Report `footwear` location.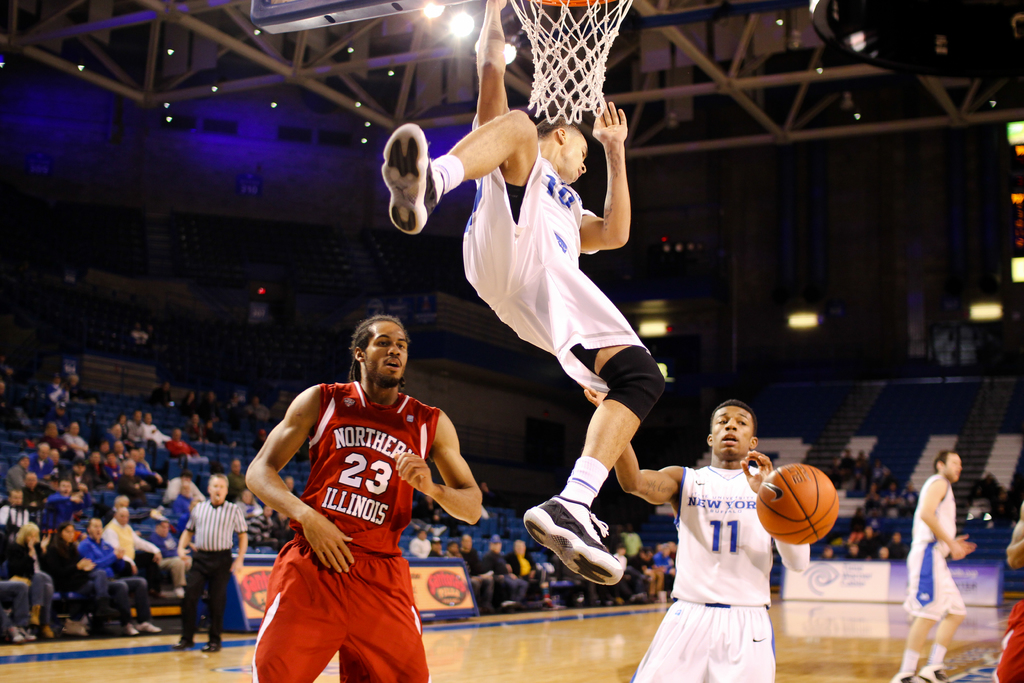
Report: x1=178, y1=636, x2=195, y2=648.
